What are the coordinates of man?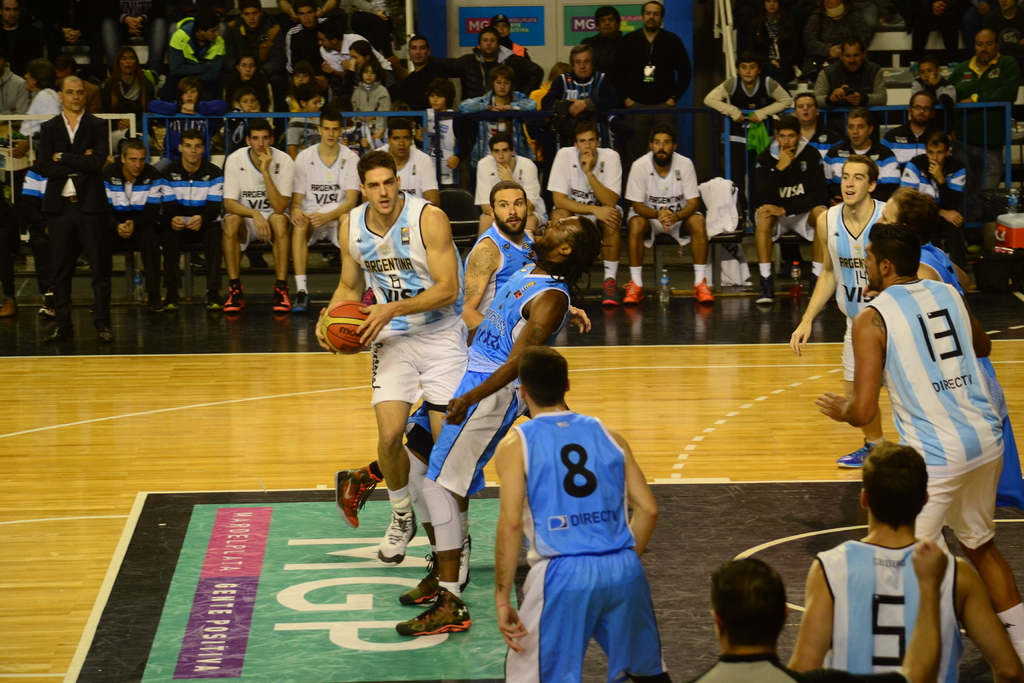
select_region(319, 17, 399, 105).
